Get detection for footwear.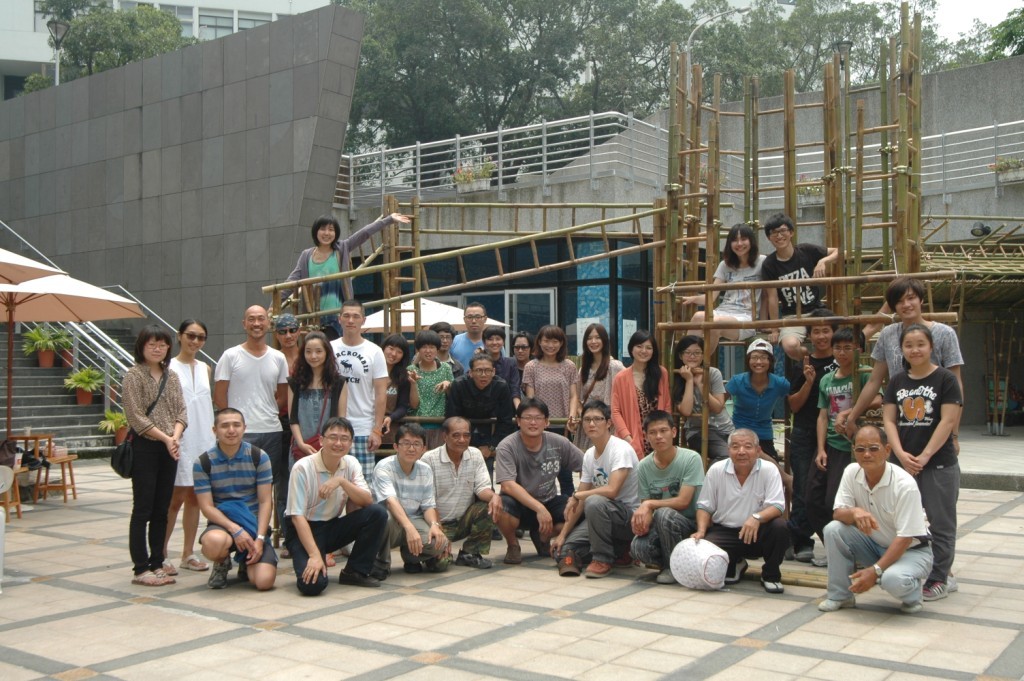
Detection: box=[903, 600, 927, 613].
